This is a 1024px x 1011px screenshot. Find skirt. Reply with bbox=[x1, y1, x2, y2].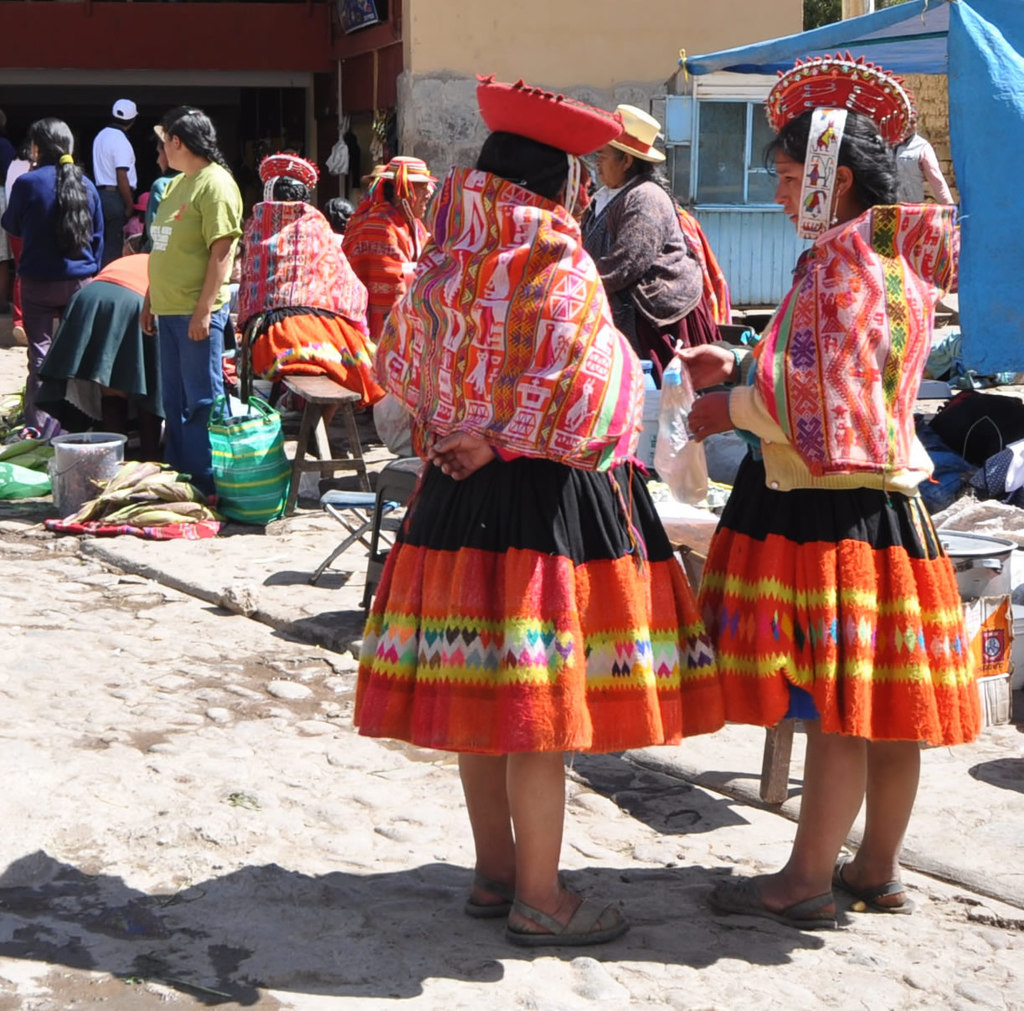
bbox=[692, 442, 980, 750].
